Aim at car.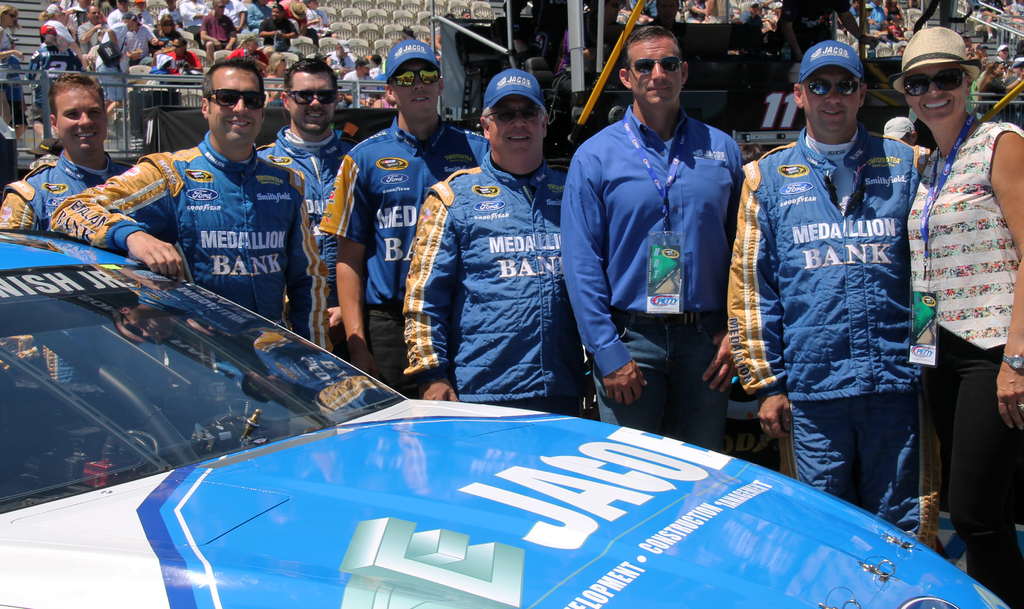
Aimed at region(0, 231, 1012, 608).
